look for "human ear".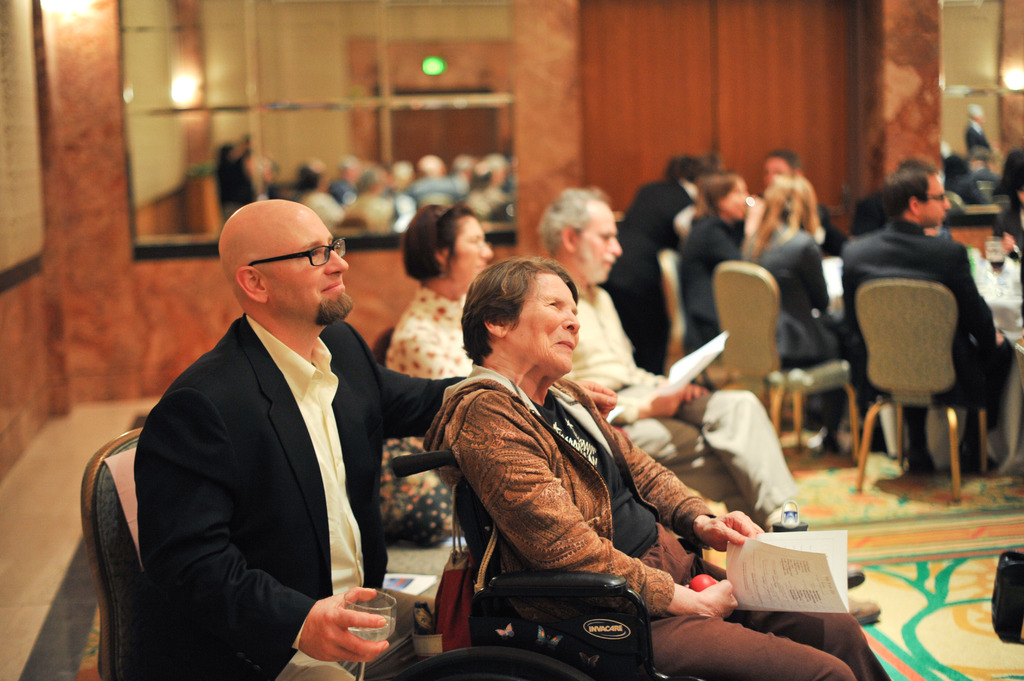
Found: (433,250,449,267).
